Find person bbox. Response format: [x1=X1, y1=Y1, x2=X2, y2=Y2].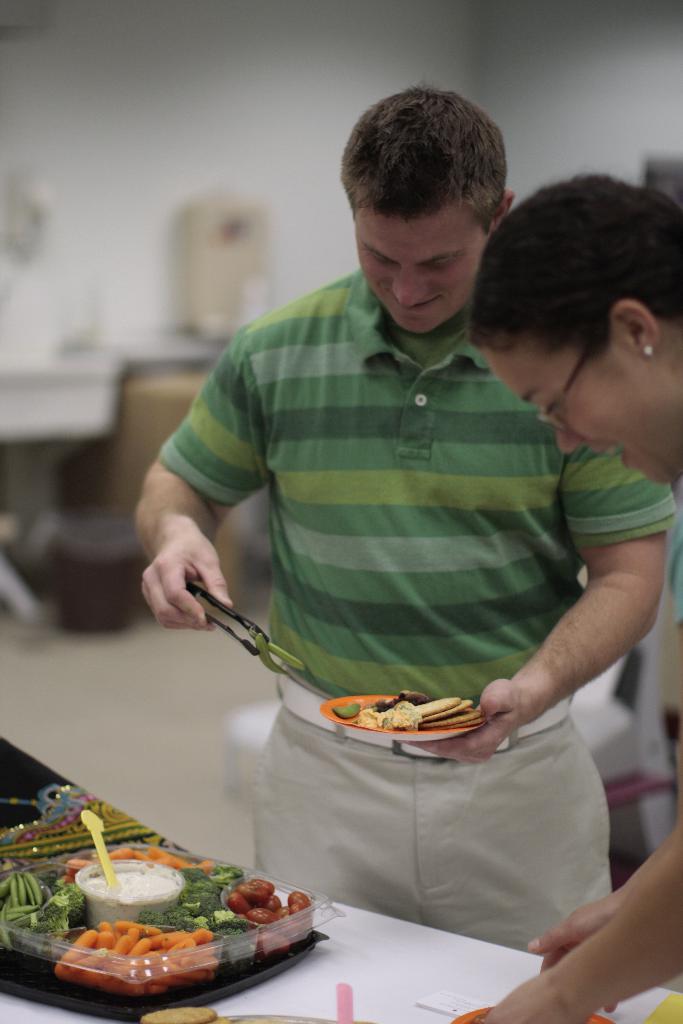
[x1=160, y1=74, x2=641, y2=966].
